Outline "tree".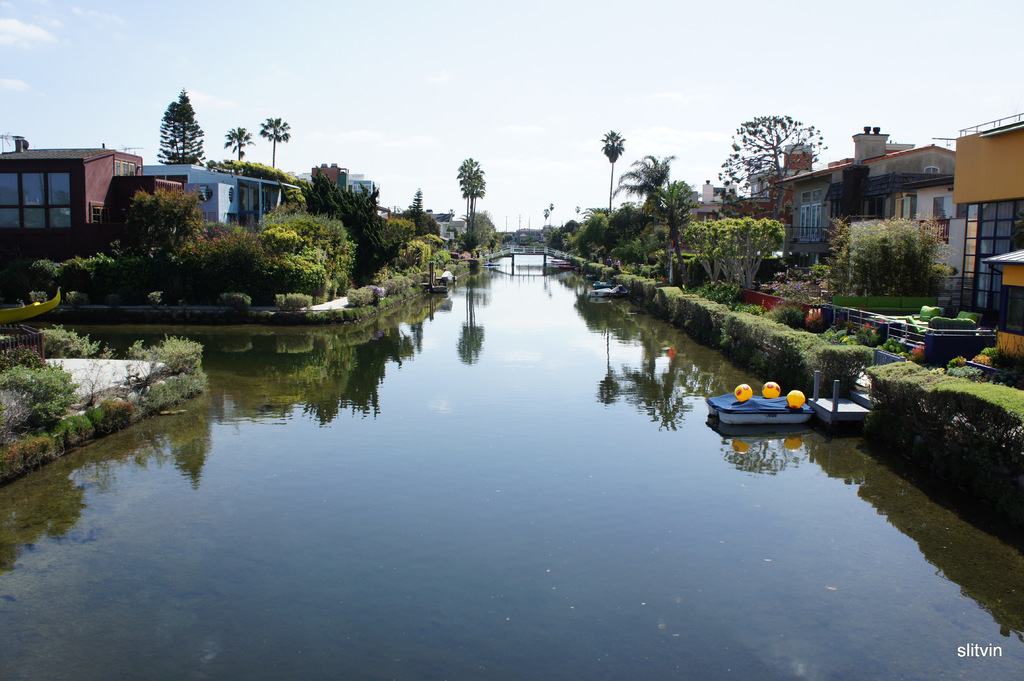
Outline: 404/186/422/214.
